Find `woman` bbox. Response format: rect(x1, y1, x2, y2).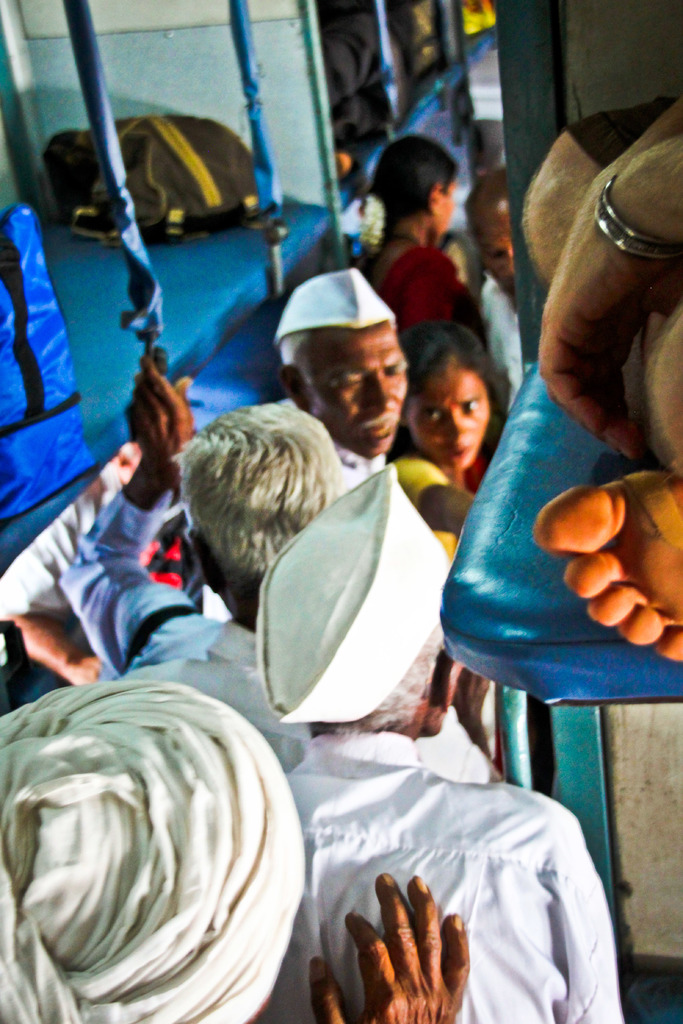
rect(362, 138, 456, 332).
